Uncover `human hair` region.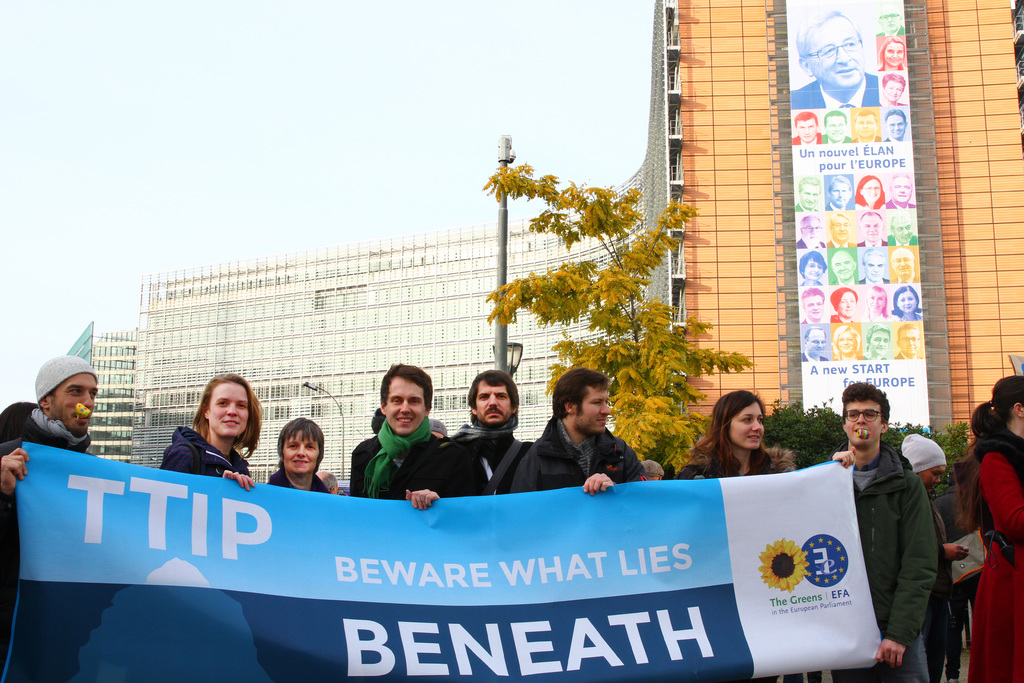
Uncovered: <box>863,284,891,317</box>.
